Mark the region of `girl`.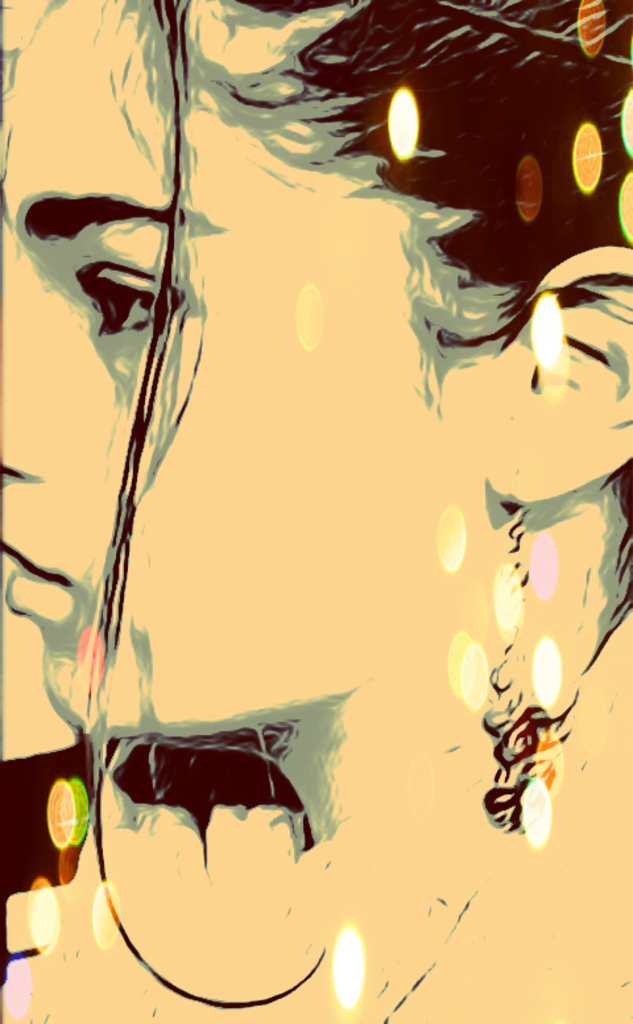
Region: l=0, t=0, r=632, b=1023.
